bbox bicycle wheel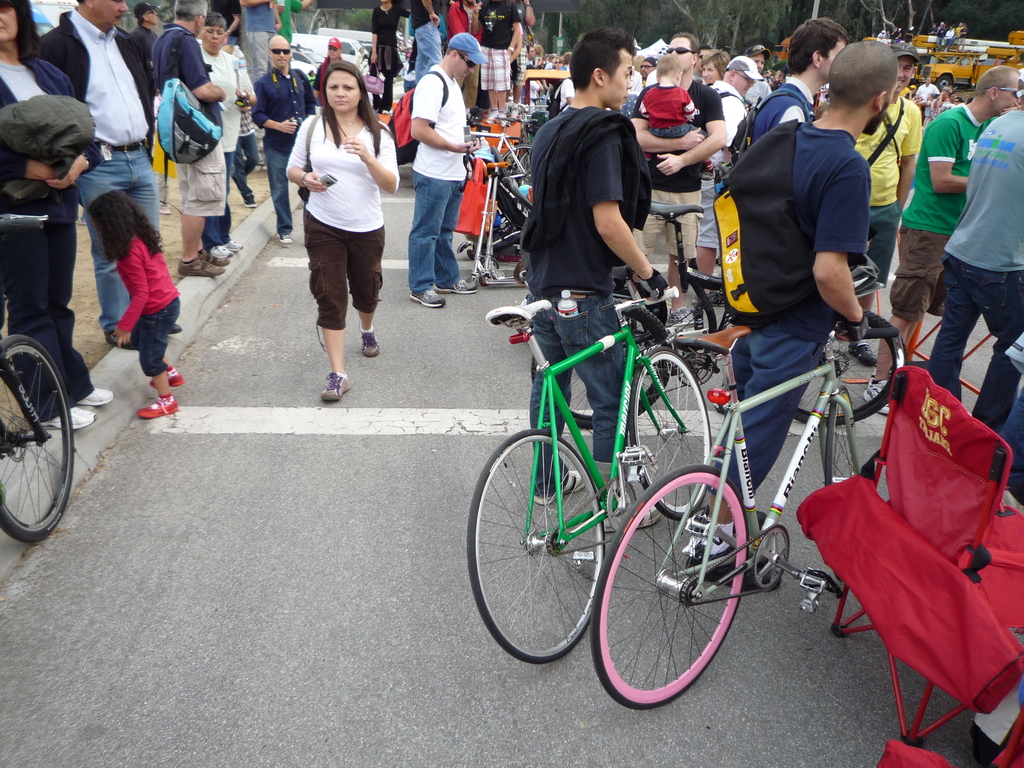
(x1=795, y1=310, x2=913, y2=426)
